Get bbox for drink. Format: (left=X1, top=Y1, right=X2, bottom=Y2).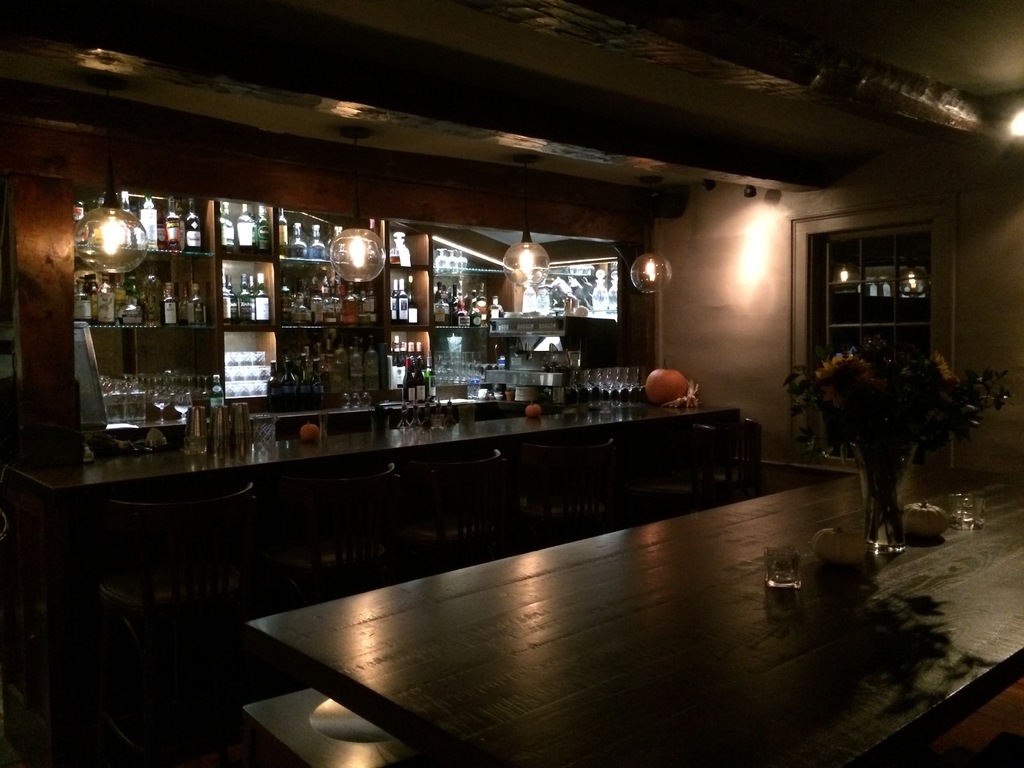
(left=116, top=318, right=124, bottom=323).
